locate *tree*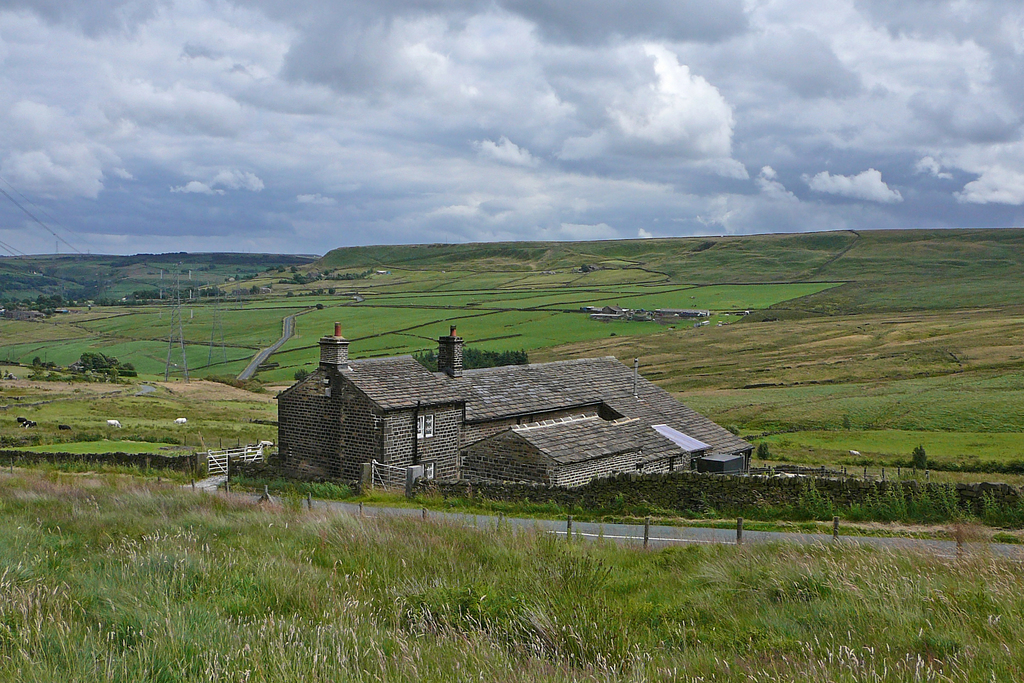
bbox=(235, 271, 256, 282)
